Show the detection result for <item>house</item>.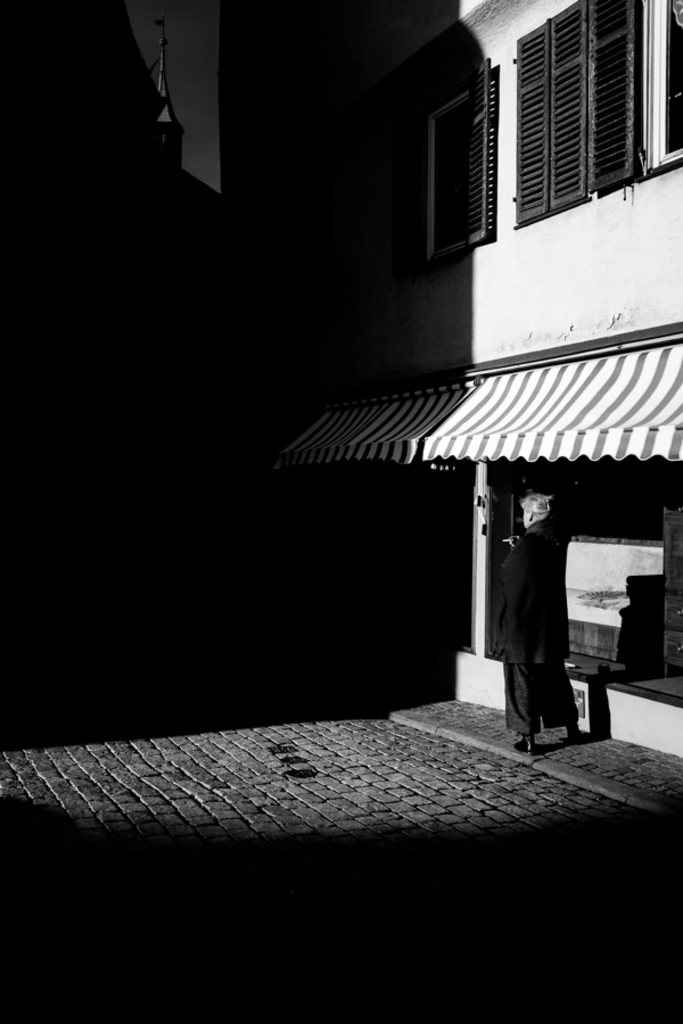
[x1=264, y1=0, x2=682, y2=774].
